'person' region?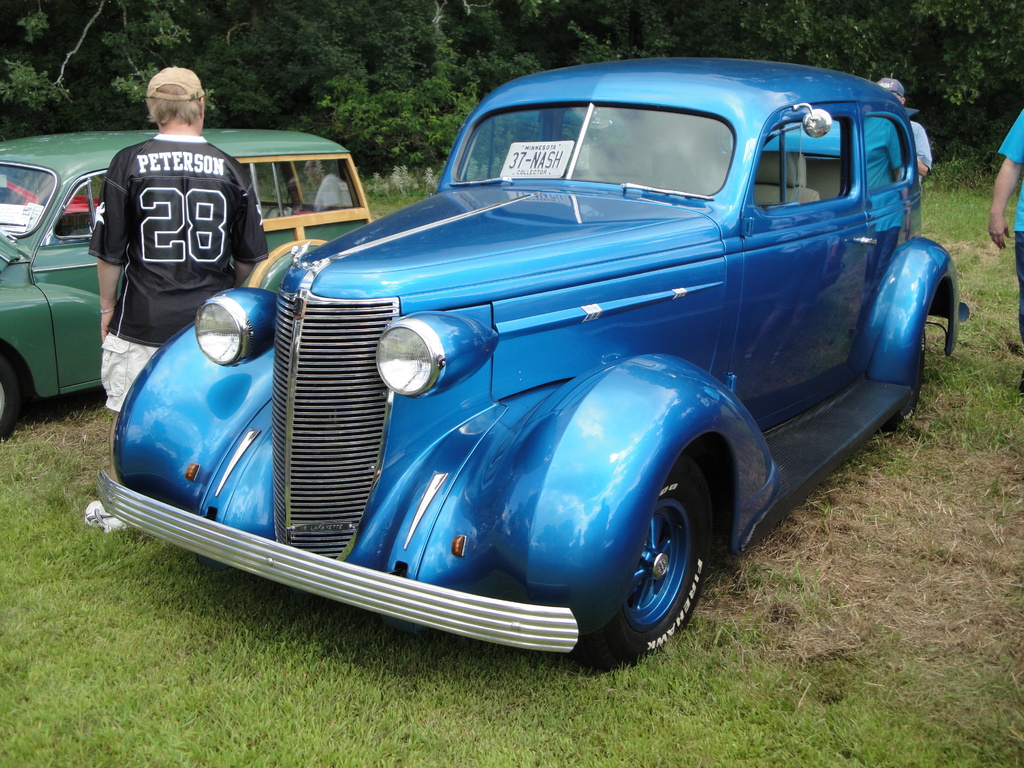
pyautogui.locateOnScreen(993, 109, 1023, 335)
